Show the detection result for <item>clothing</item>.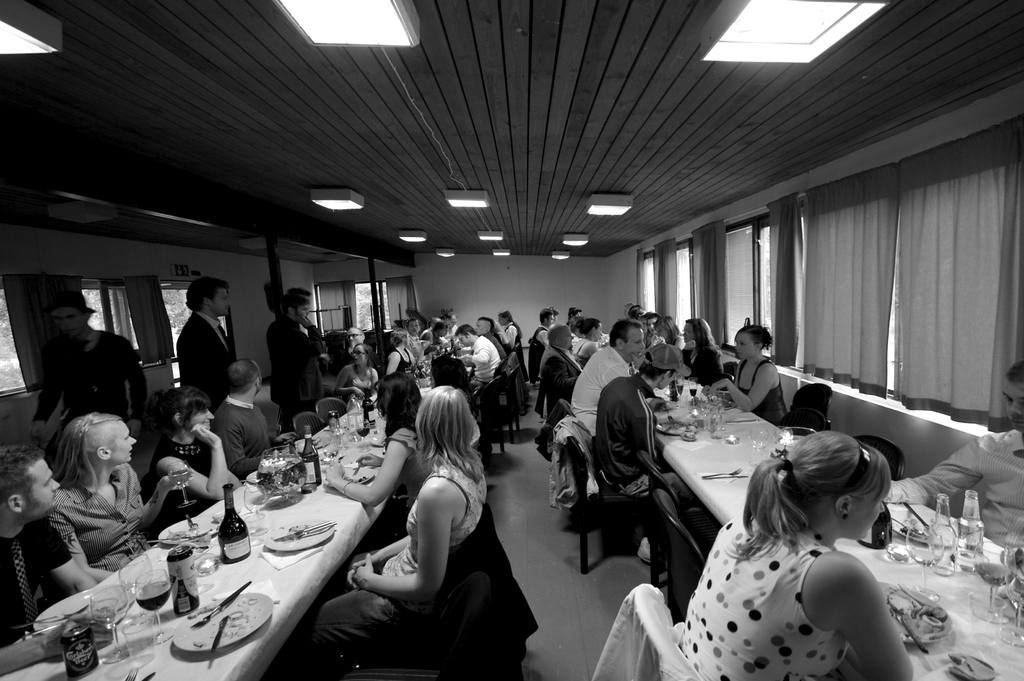
681:340:727:390.
